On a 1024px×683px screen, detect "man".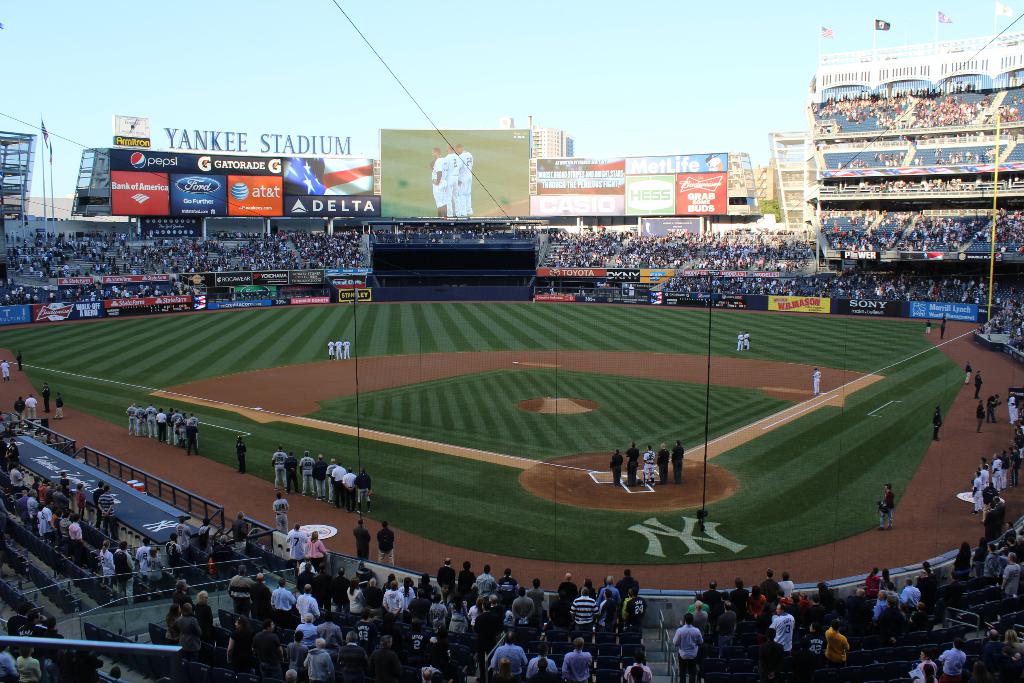
bbox(333, 337, 341, 359).
